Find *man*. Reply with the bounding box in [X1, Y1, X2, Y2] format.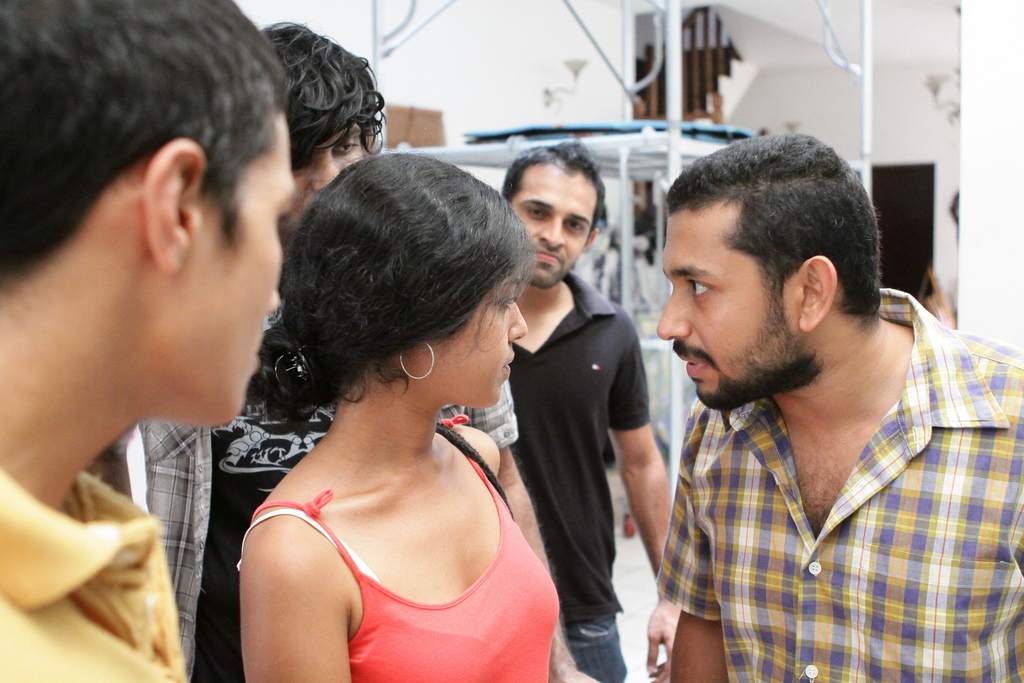
[499, 138, 673, 682].
